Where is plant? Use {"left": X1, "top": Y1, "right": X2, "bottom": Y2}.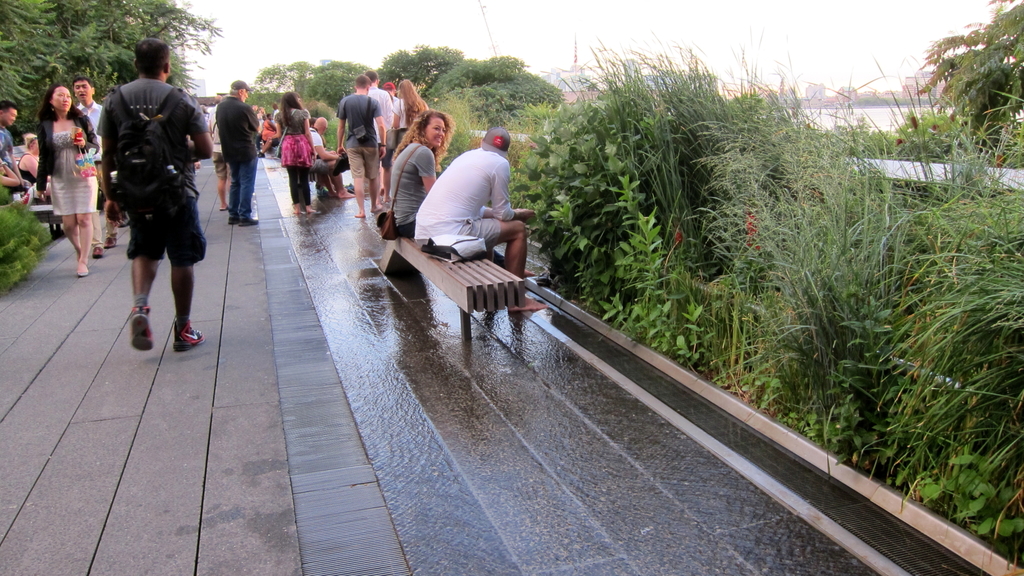
{"left": 513, "top": 97, "right": 563, "bottom": 132}.
